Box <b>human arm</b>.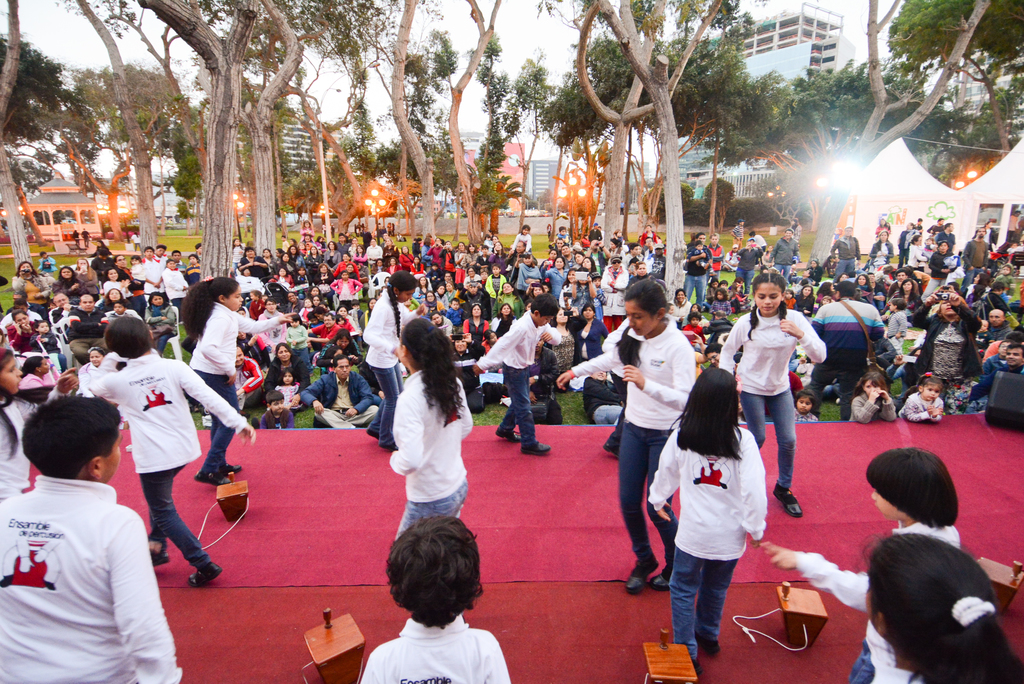
box=[122, 280, 132, 298].
